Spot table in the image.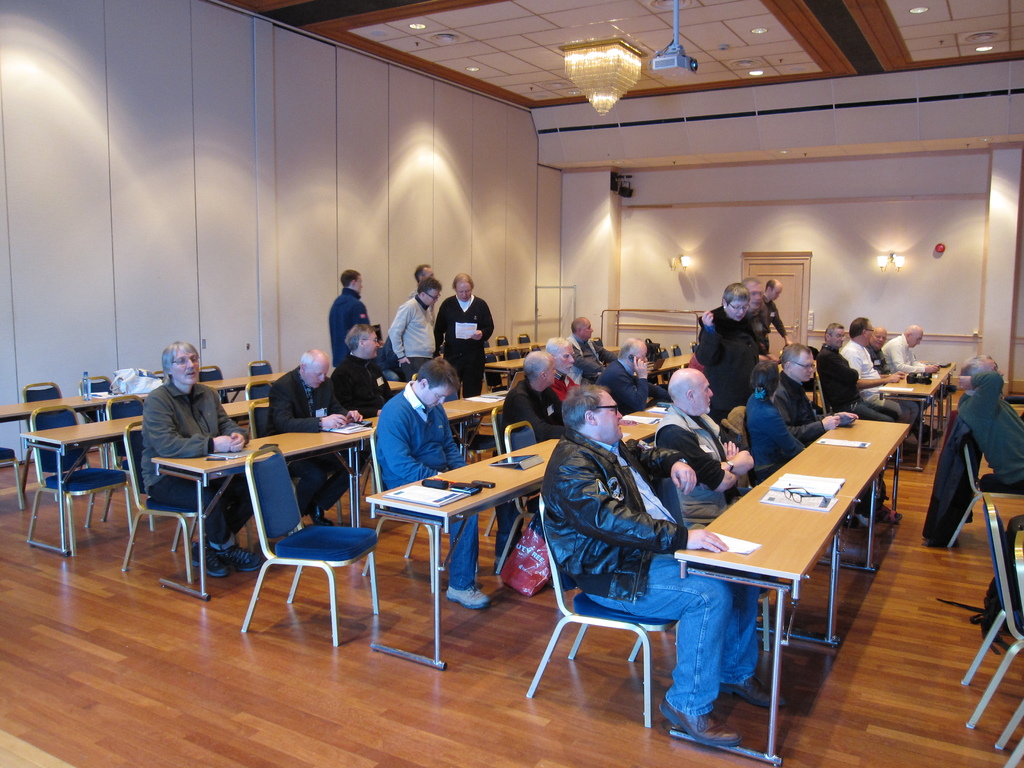
table found at 201, 362, 284, 424.
